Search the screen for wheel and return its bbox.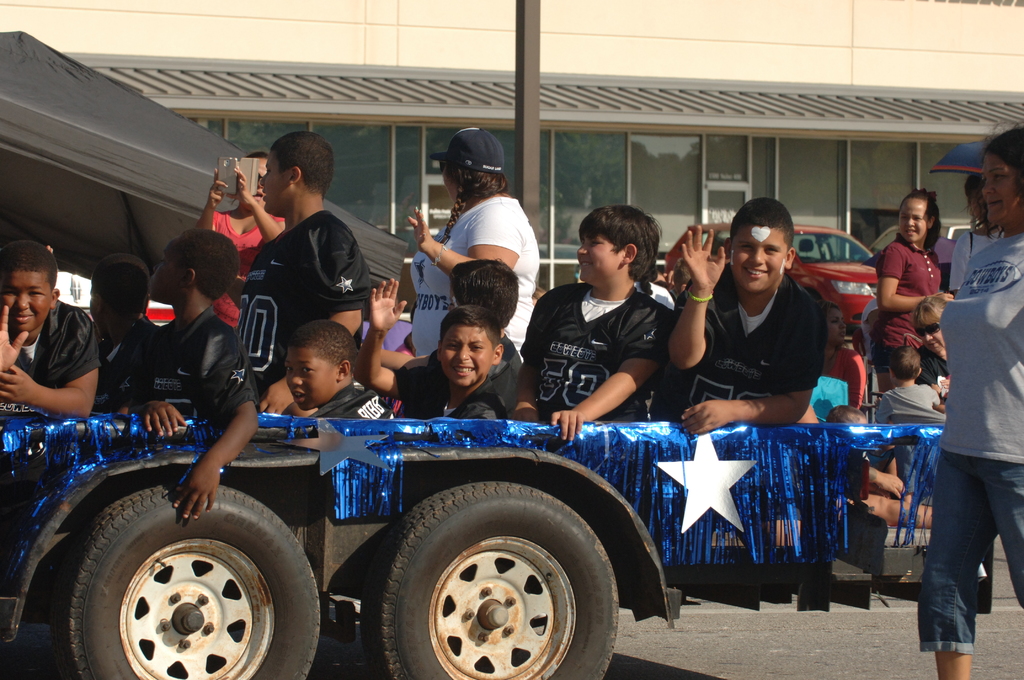
Found: 58:482:323:679.
